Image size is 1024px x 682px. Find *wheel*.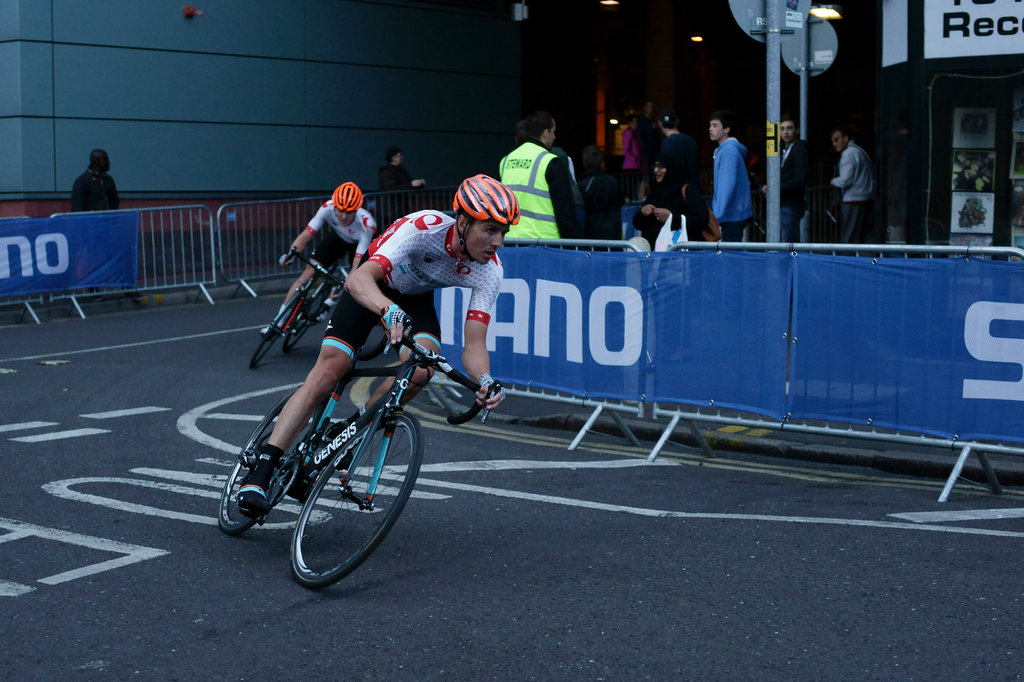
(x1=249, y1=292, x2=300, y2=369).
